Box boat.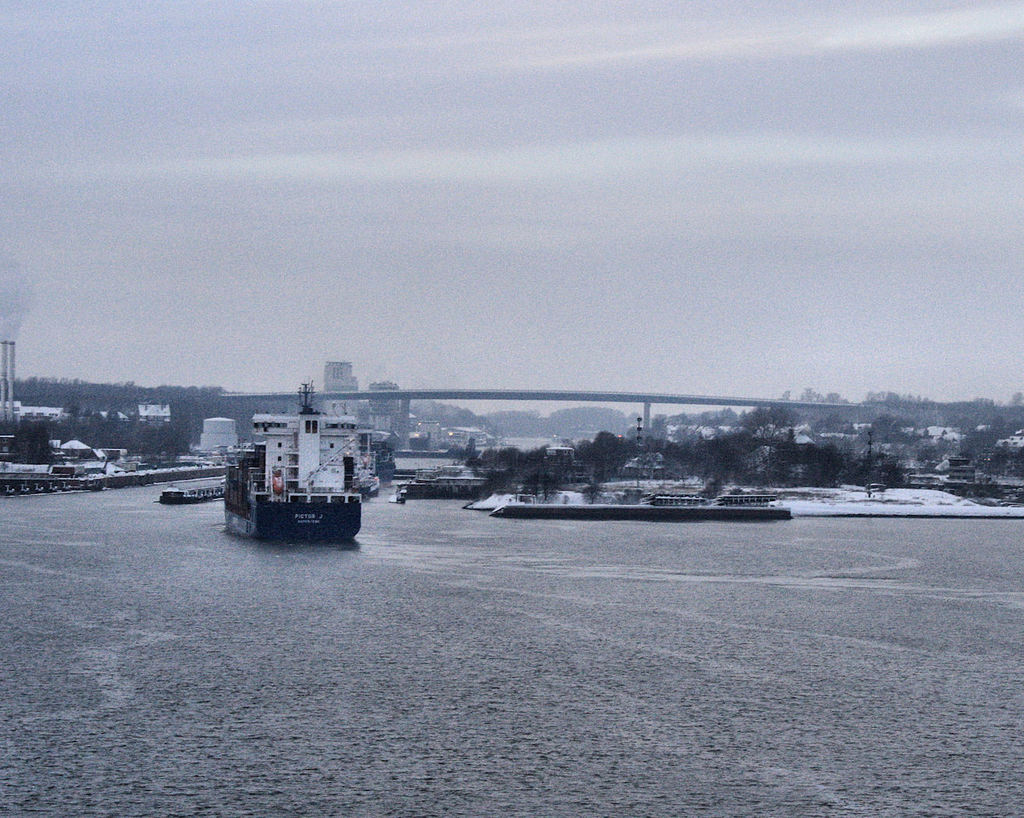
484/476/806/523.
